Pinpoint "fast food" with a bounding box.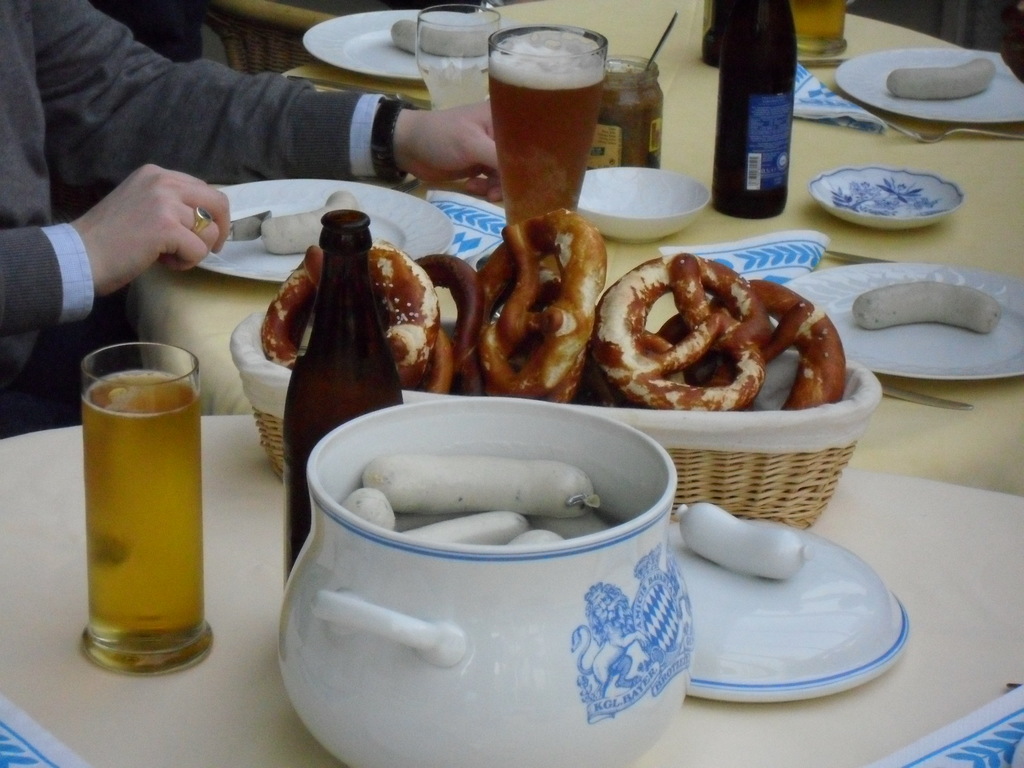
region(342, 490, 403, 531).
